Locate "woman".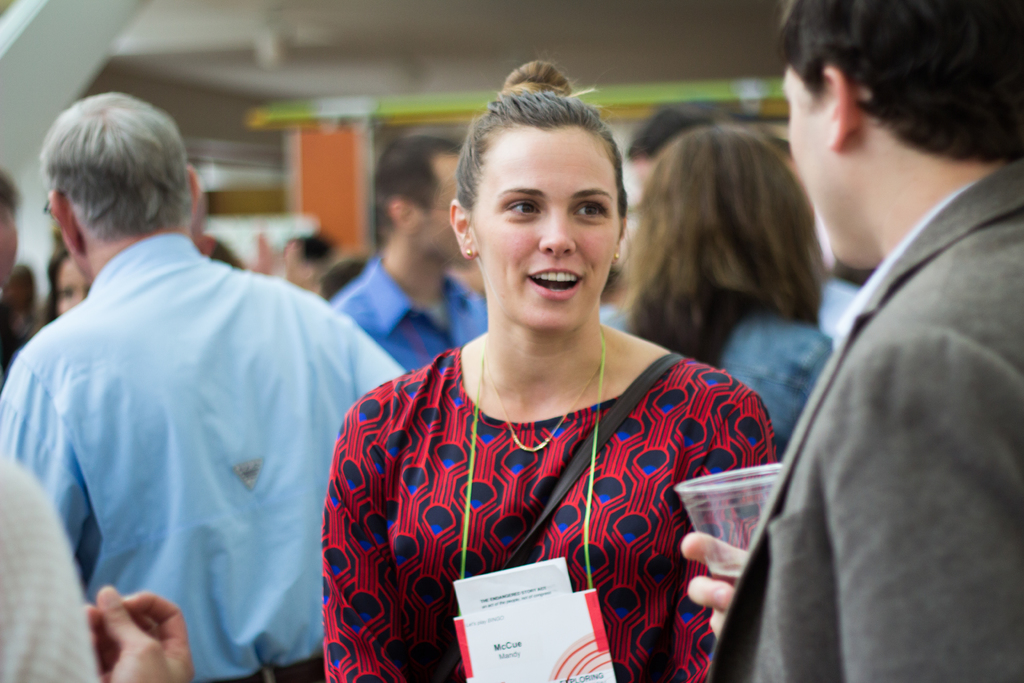
Bounding box: bbox(332, 63, 817, 682).
